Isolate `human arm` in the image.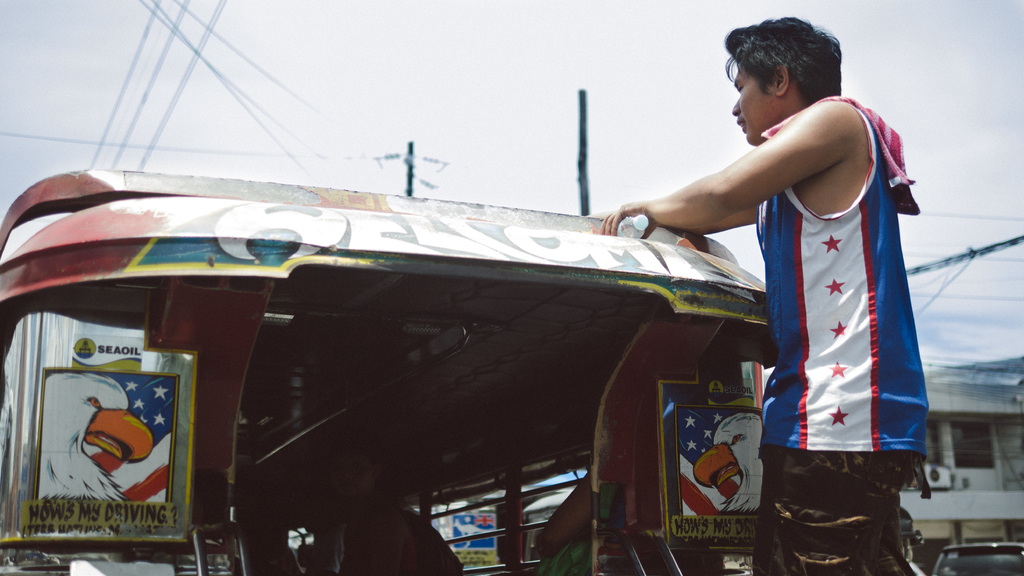
Isolated region: (left=534, top=470, right=590, bottom=563).
